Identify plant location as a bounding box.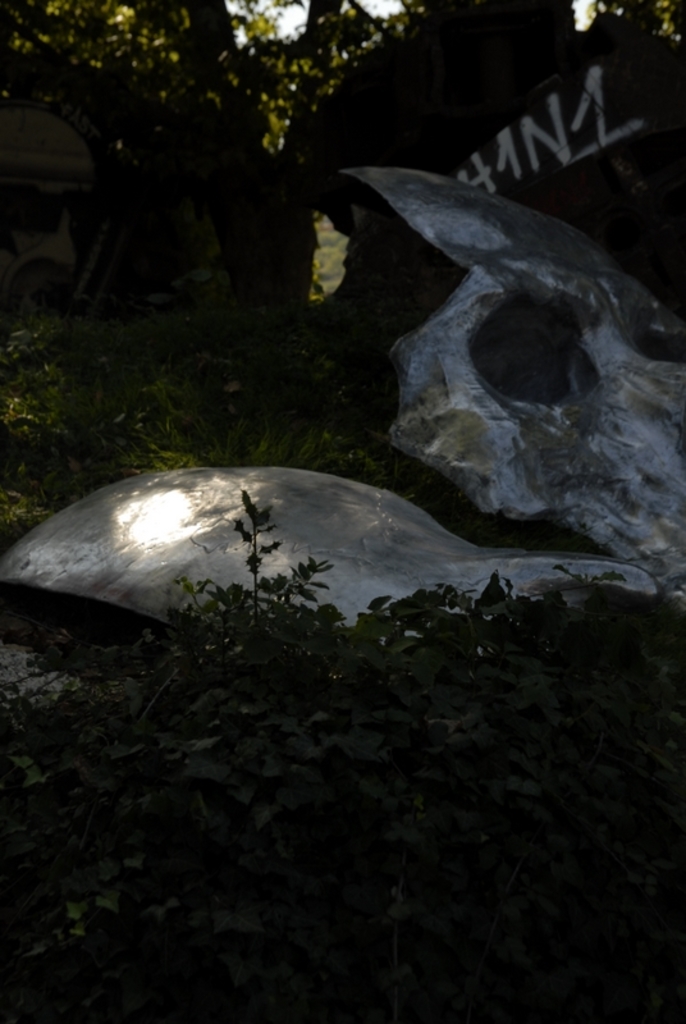
(177, 481, 344, 631).
